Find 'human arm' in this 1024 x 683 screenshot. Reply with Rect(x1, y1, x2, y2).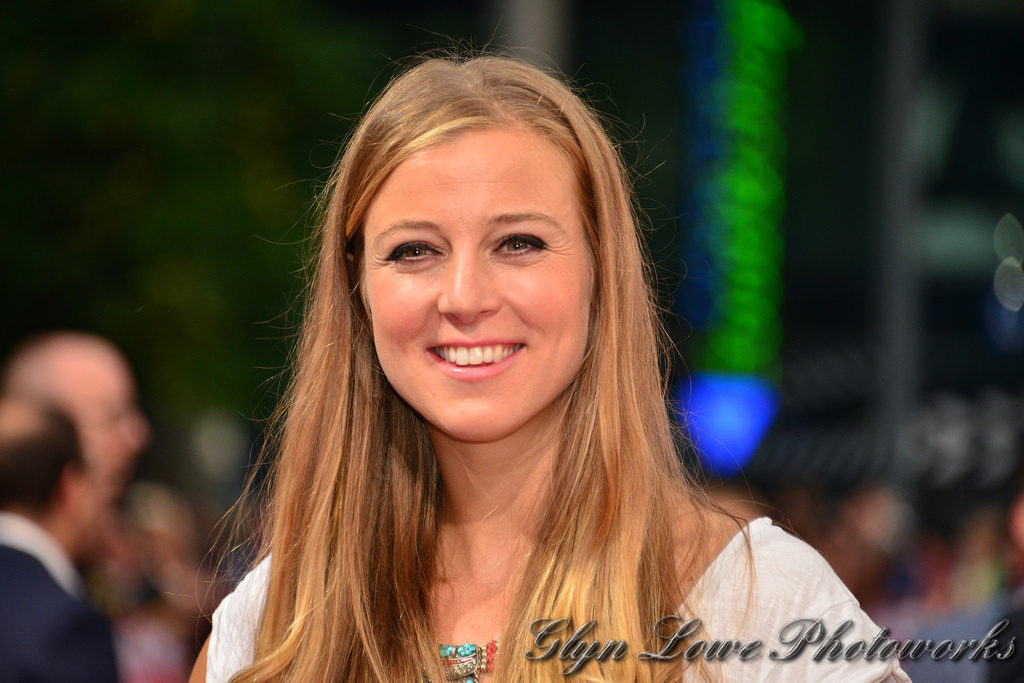
Rect(695, 519, 916, 682).
